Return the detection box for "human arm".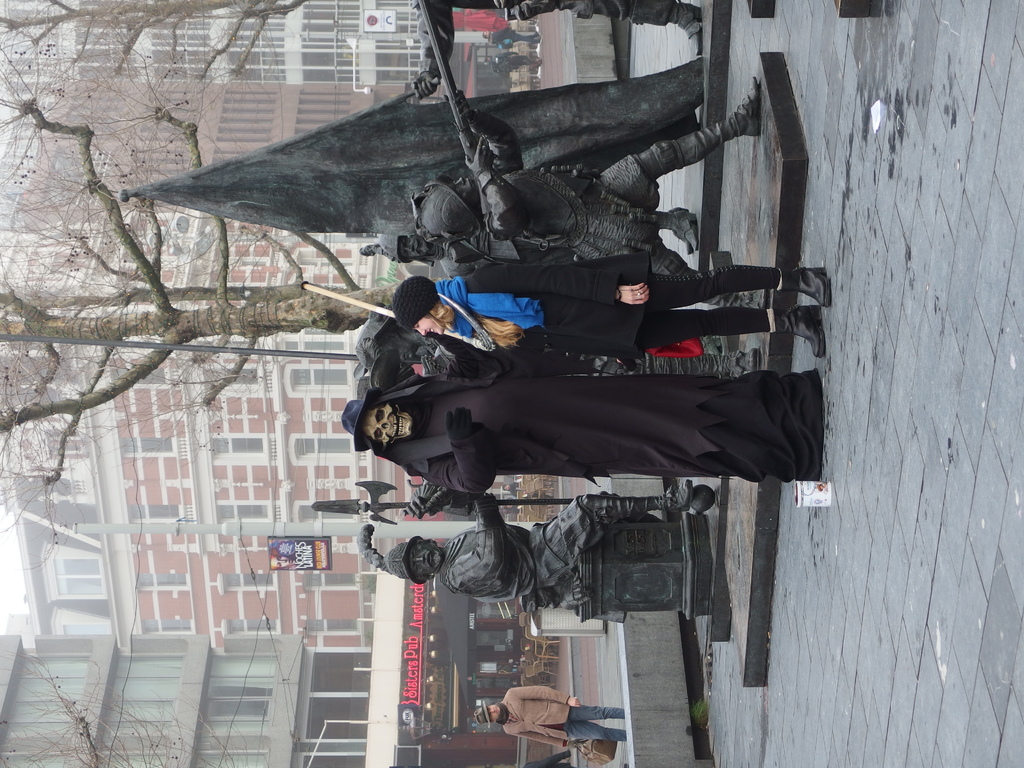
483 128 531 241.
